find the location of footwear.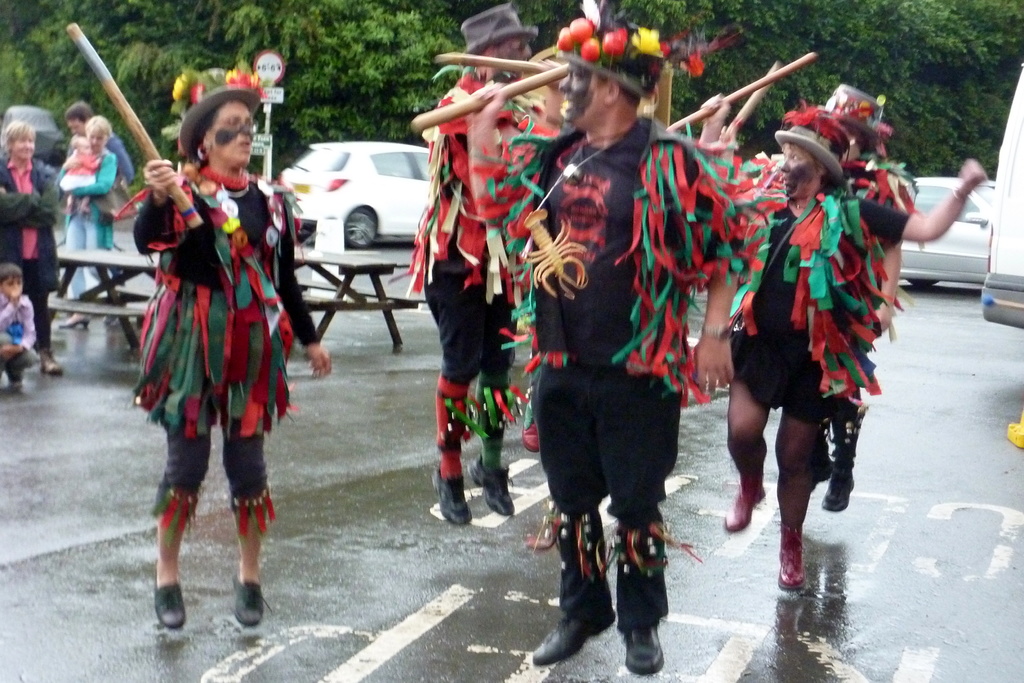
Location: 523:607:619:667.
